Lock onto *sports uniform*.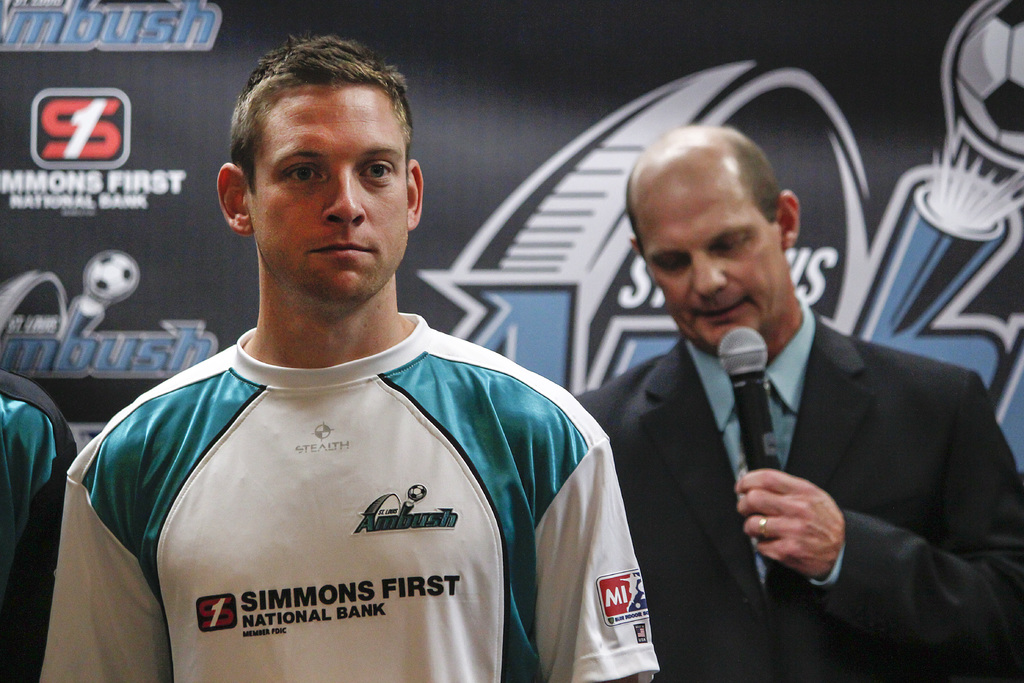
Locked: region(36, 312, 660, 682).
